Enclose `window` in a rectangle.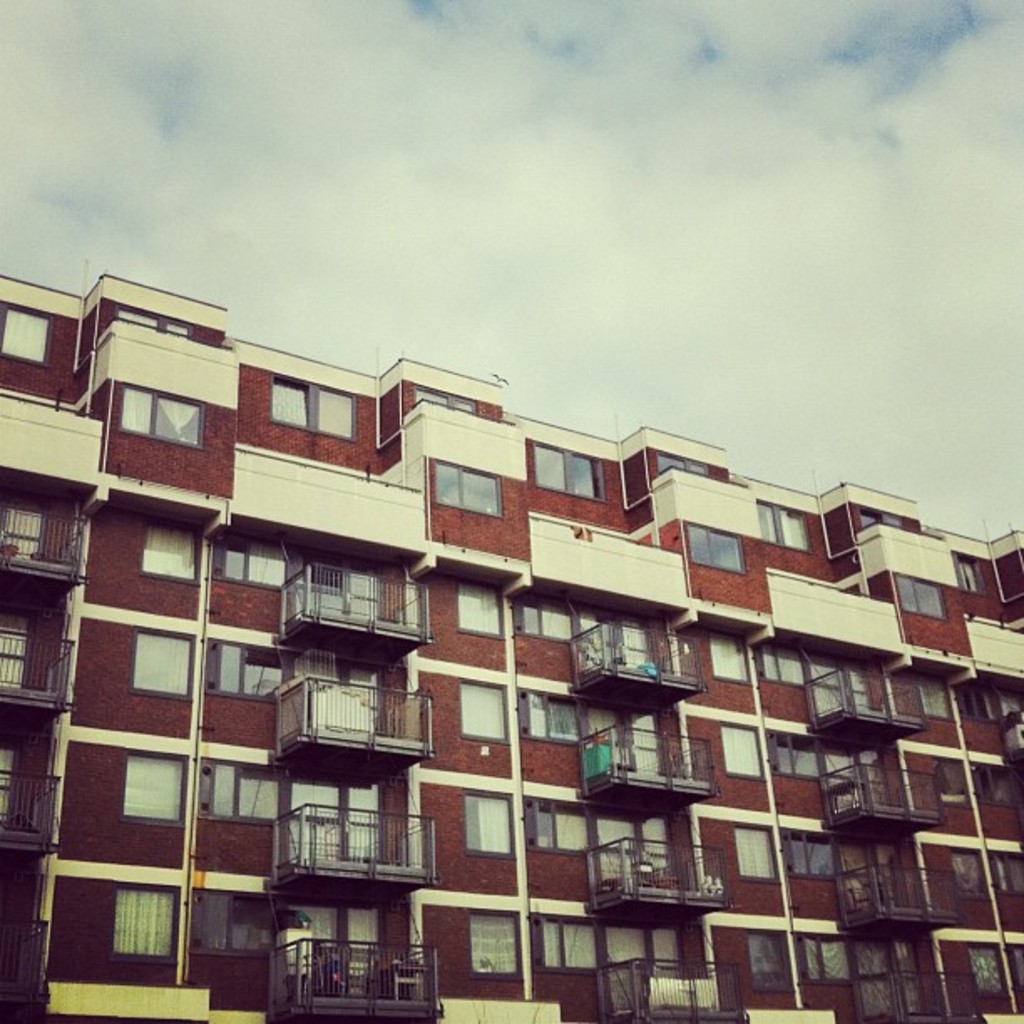
[x1=192, y1=888, x2=269, y2=952].
